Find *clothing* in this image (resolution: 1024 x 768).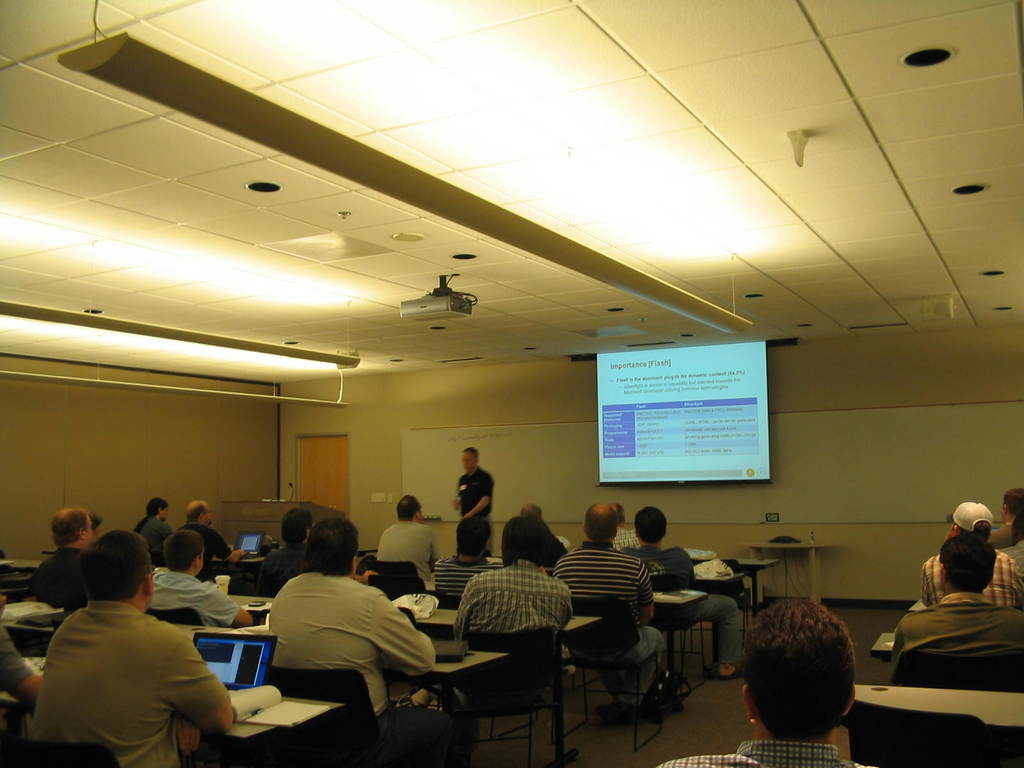
rect(564, 539, 657, 626).
